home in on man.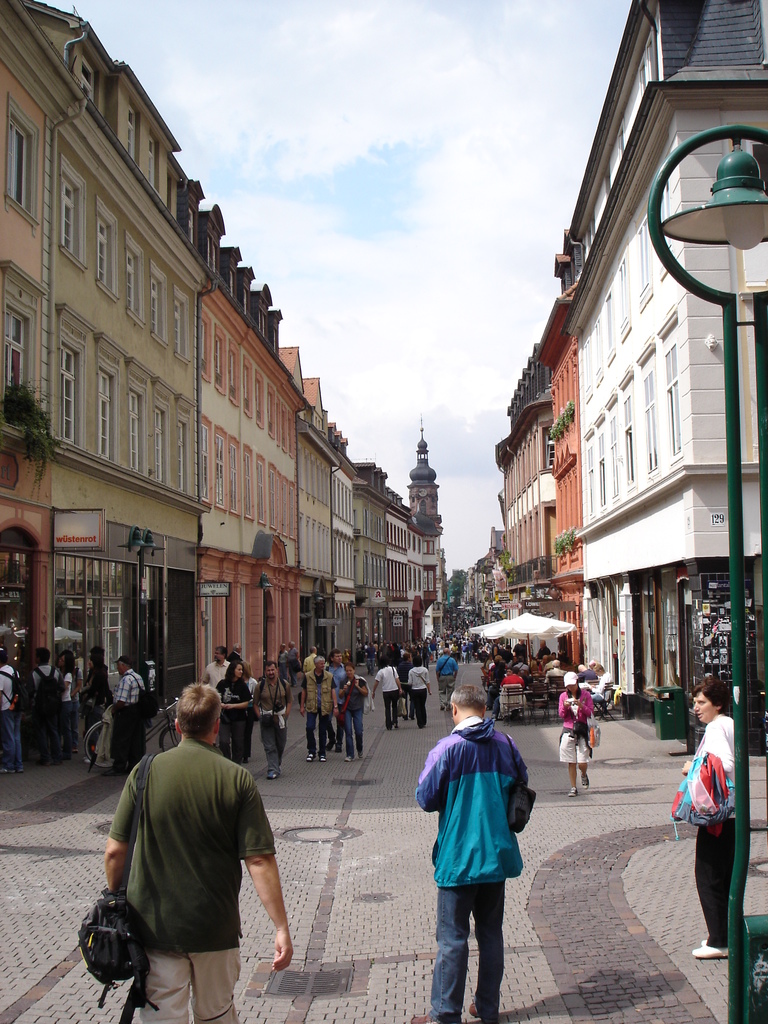
Homed in at select_region(300, 643, 322, 672).
